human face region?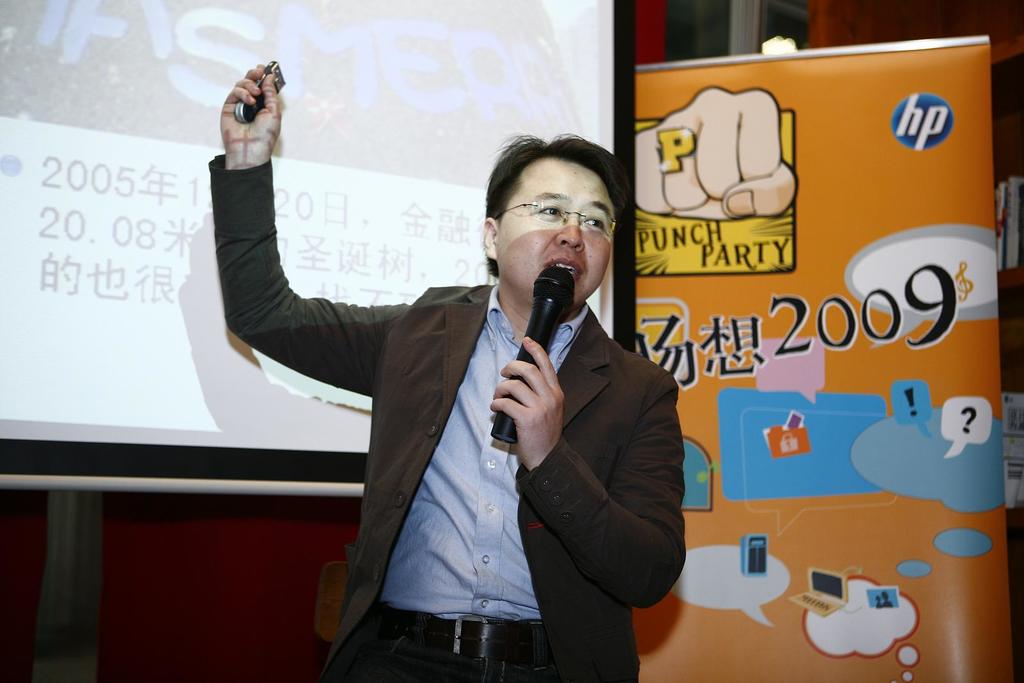
<region>502, 150, 612, 304</region>
